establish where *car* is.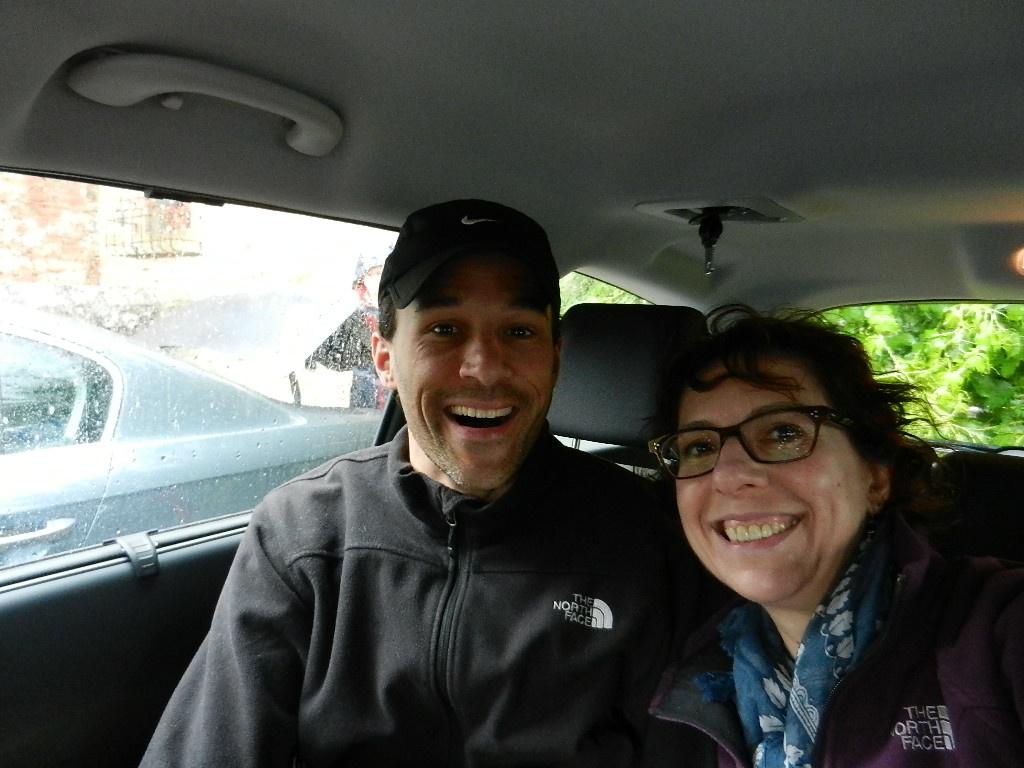
Established at rect(0, 0, 1023, 767).
